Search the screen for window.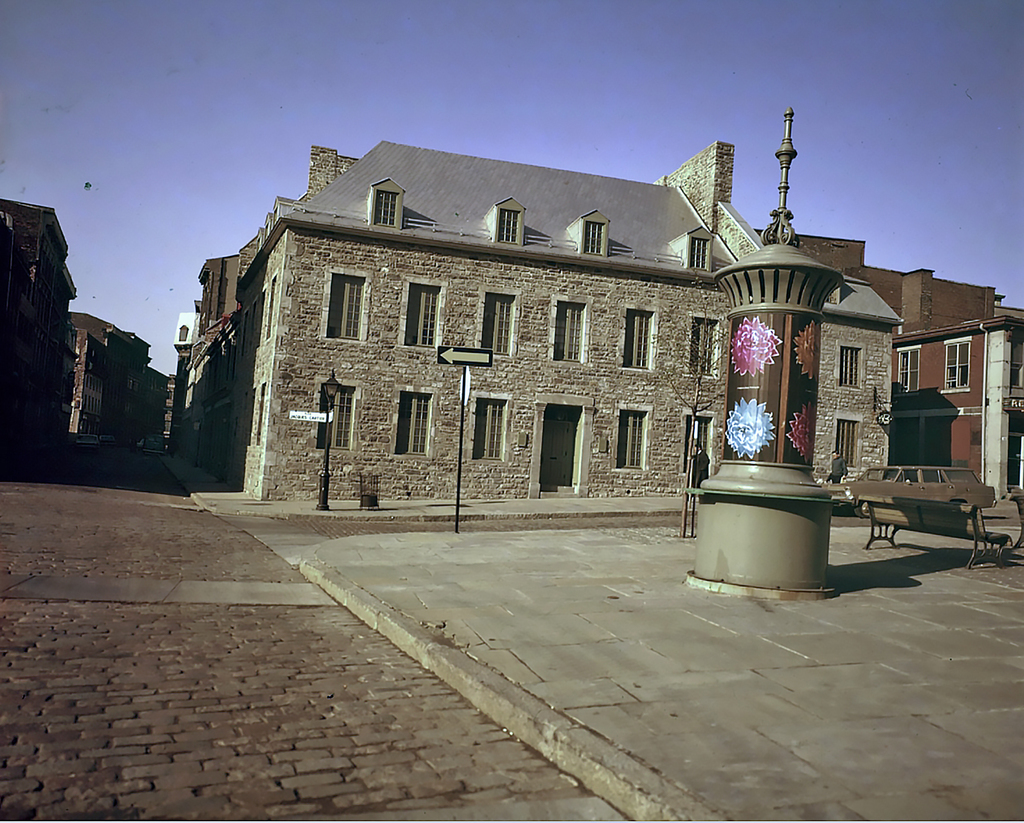
Found at [548,295,599,369].
